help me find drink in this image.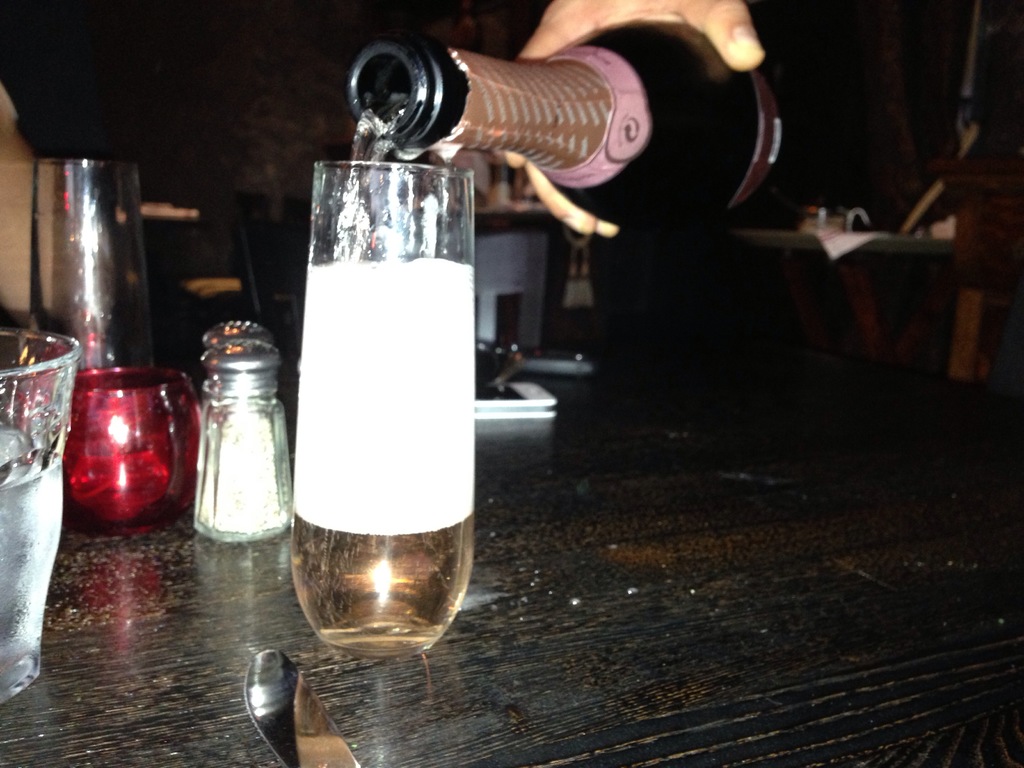
Found it: bbox(287, 129, 492, 643).
